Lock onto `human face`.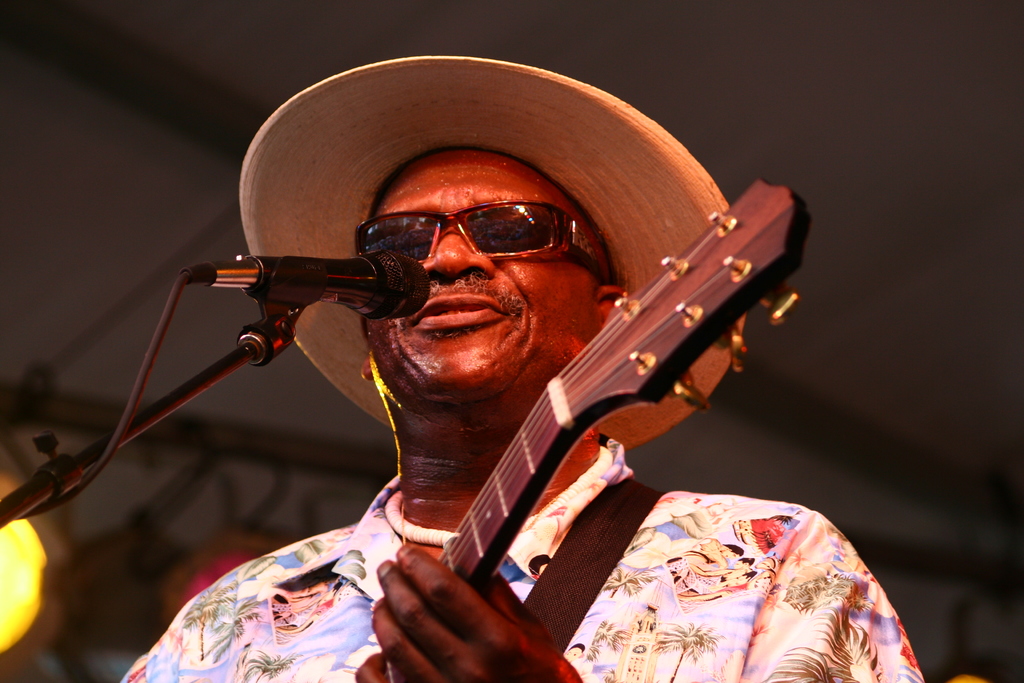
Locked: bbox(365, 152, 596, 401).
